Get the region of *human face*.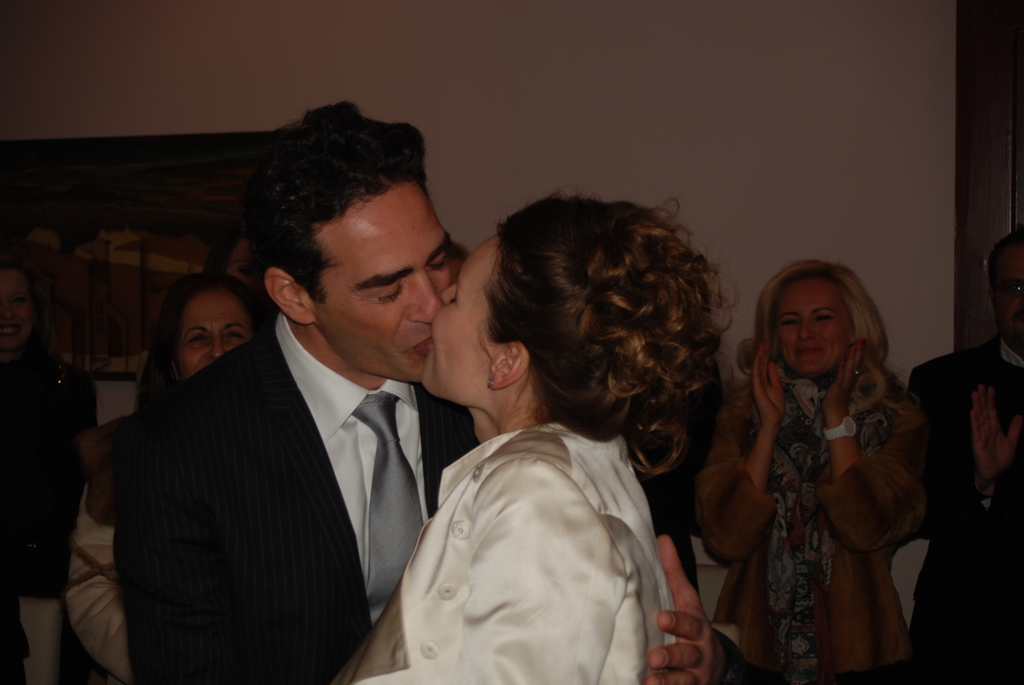
BBox(175, 291, 246, 382).
